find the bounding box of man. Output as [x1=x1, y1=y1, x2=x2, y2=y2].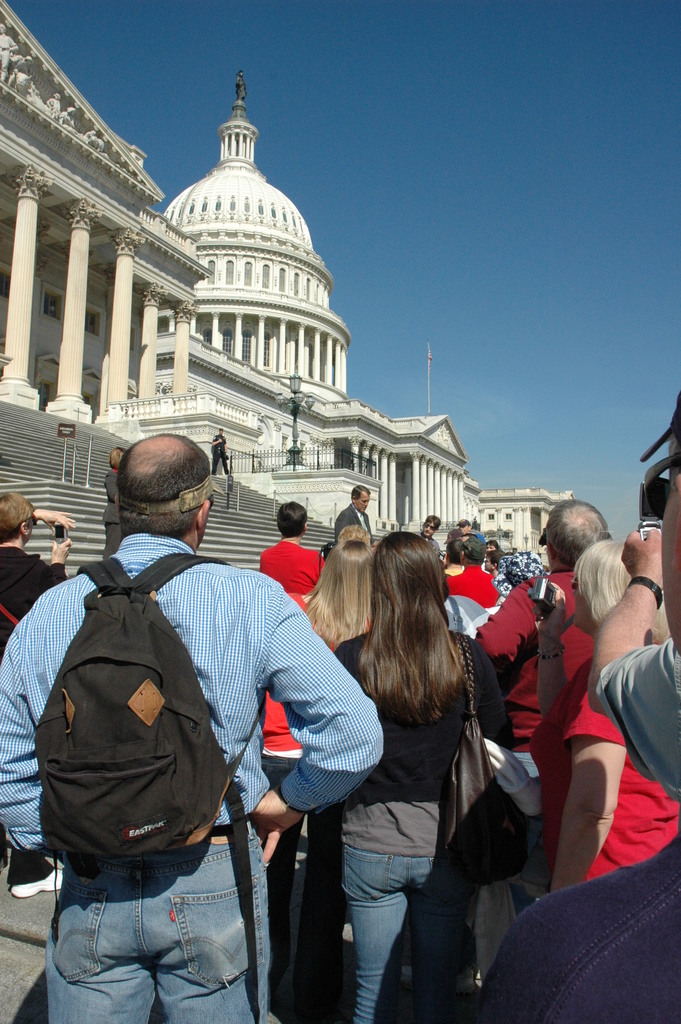
[x1=253, y1=502, x2=318, y2=608].
